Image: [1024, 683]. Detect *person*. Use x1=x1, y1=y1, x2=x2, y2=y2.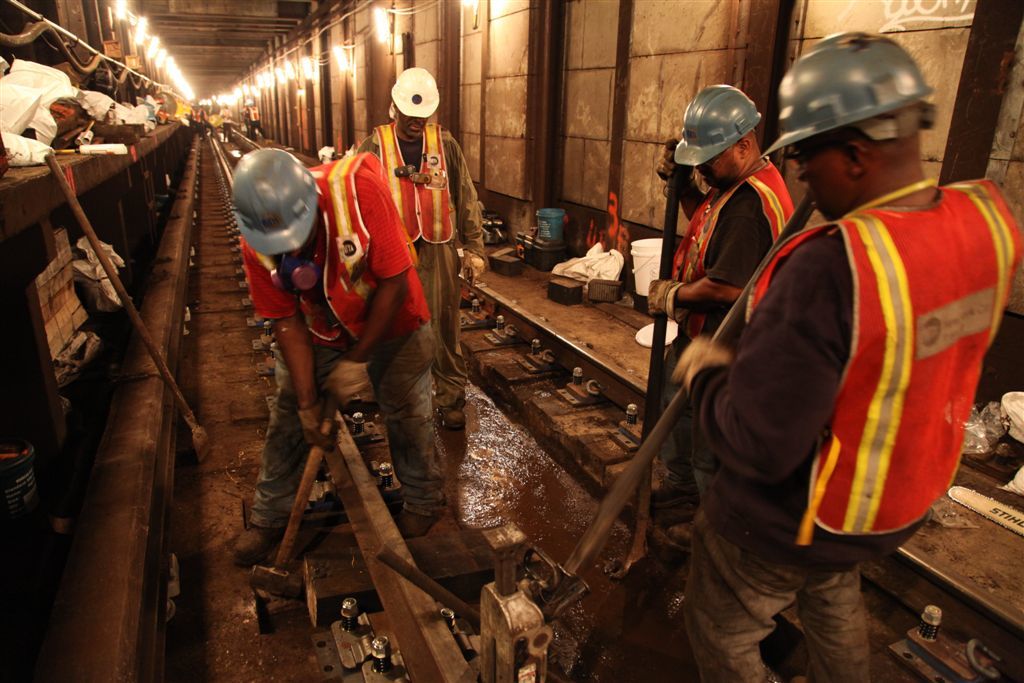
x1=222, y1=141, x2=438, y2=574.
